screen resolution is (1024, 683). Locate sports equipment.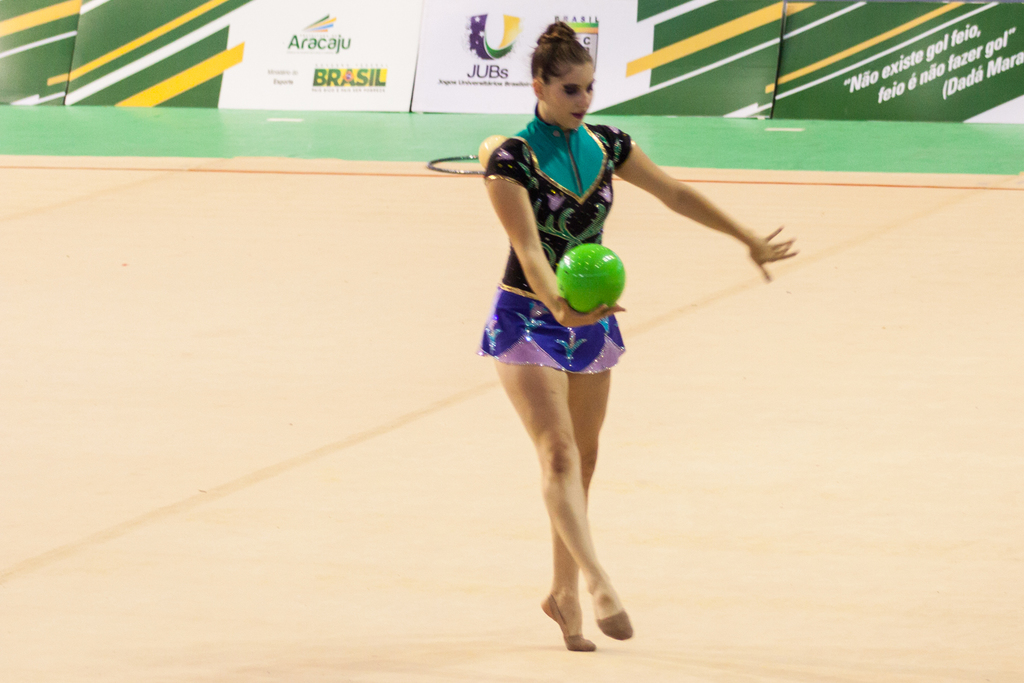
(556, 235, 630, 313).
